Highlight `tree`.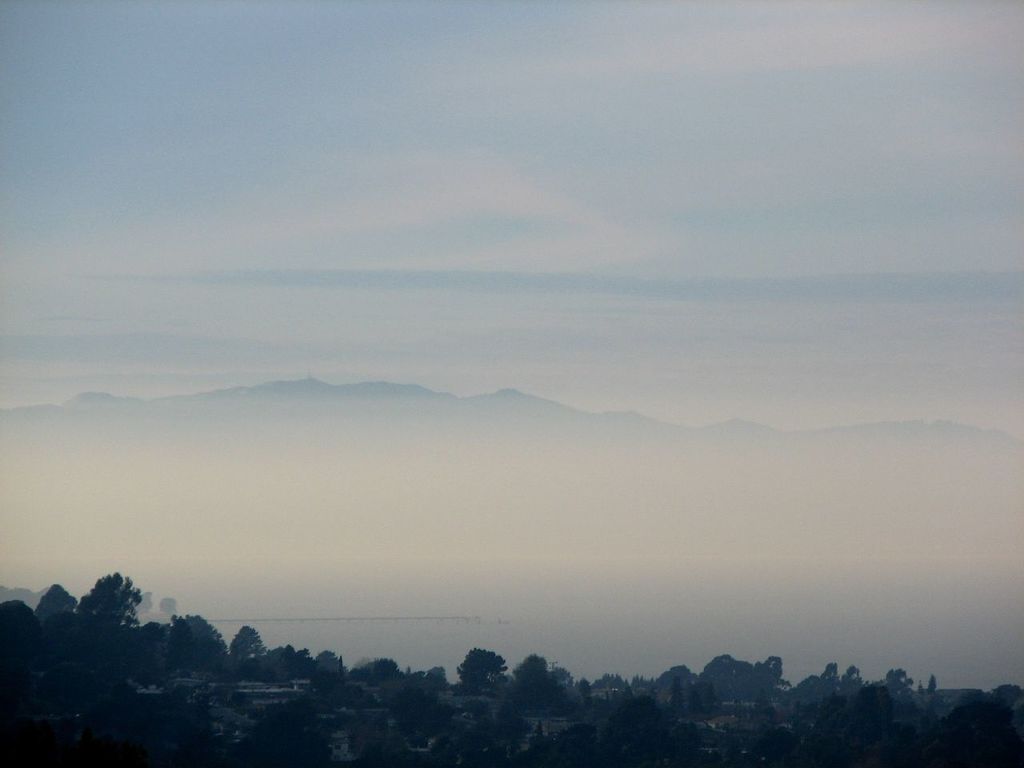
Highlighted region: box=[349, 656, 405, 684].
